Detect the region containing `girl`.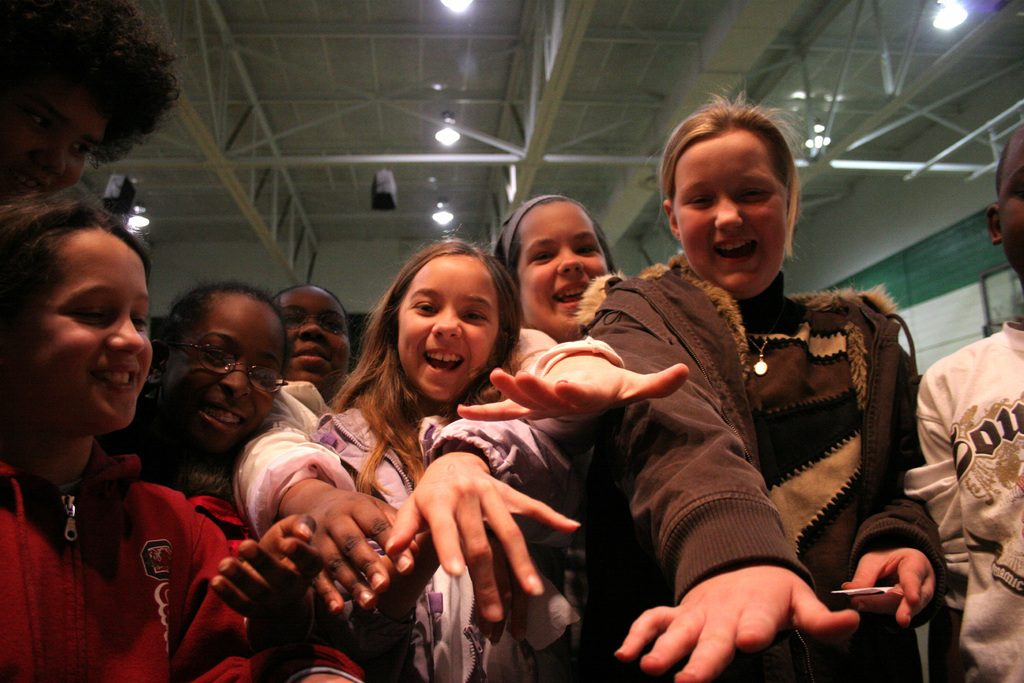
bbox=(310, 227, 583, 682).
